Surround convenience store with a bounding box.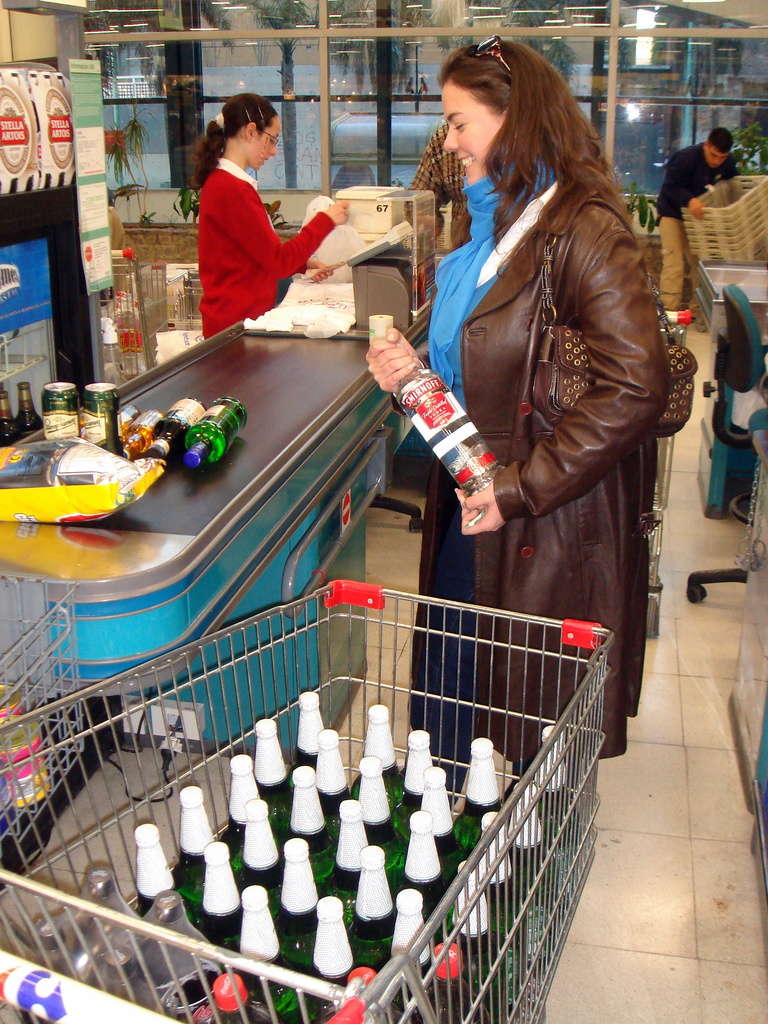
(0,45,691,975).
